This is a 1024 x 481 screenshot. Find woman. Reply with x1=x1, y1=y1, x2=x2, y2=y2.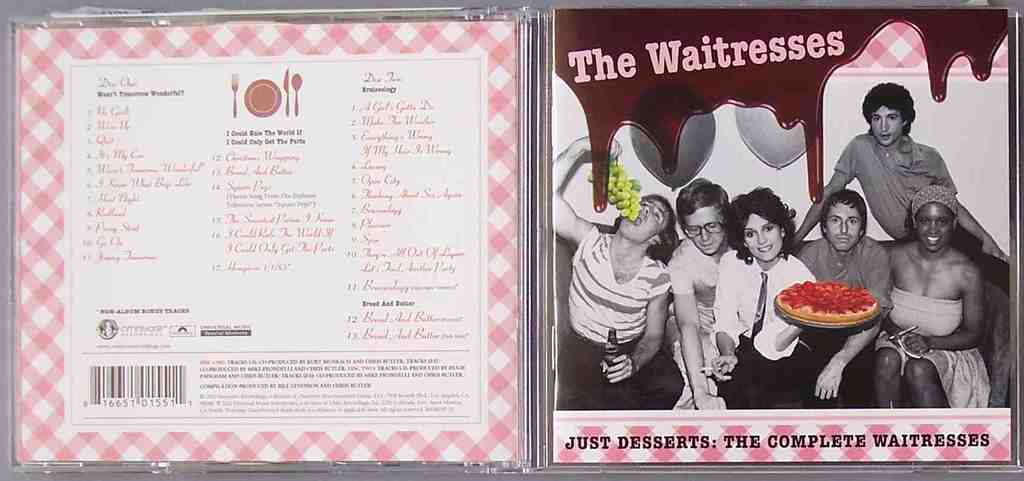
x1=872, y1=186, x2=993, y2=409.
